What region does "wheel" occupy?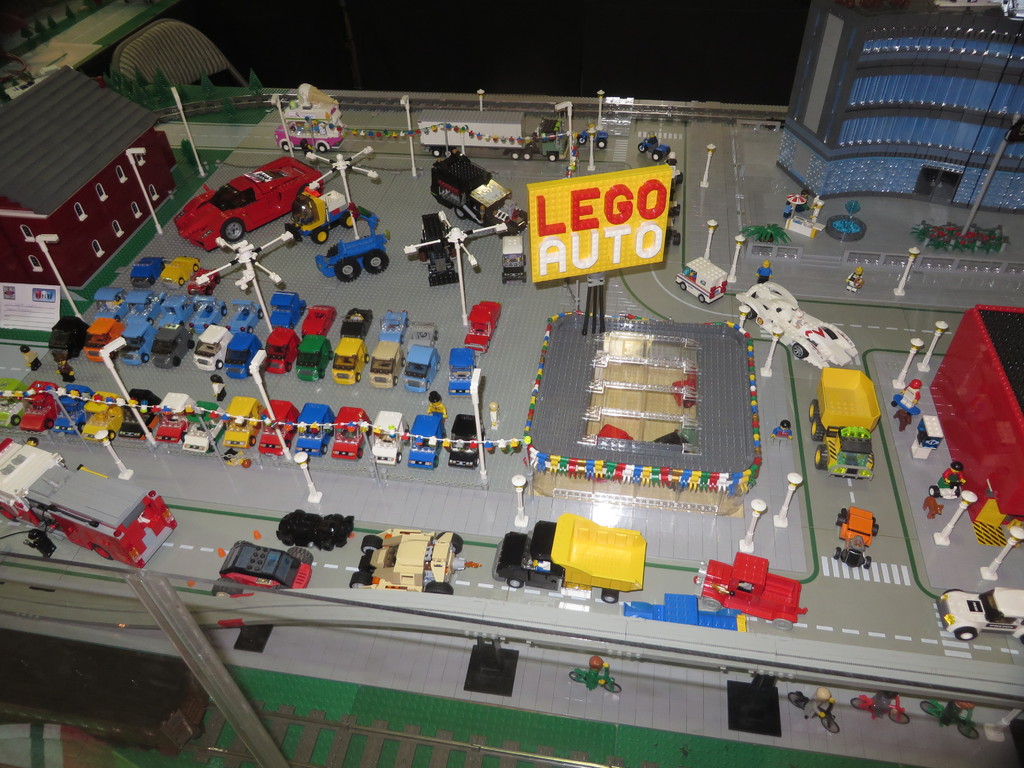
(left=650, top=151, right=660, bottom=160).
